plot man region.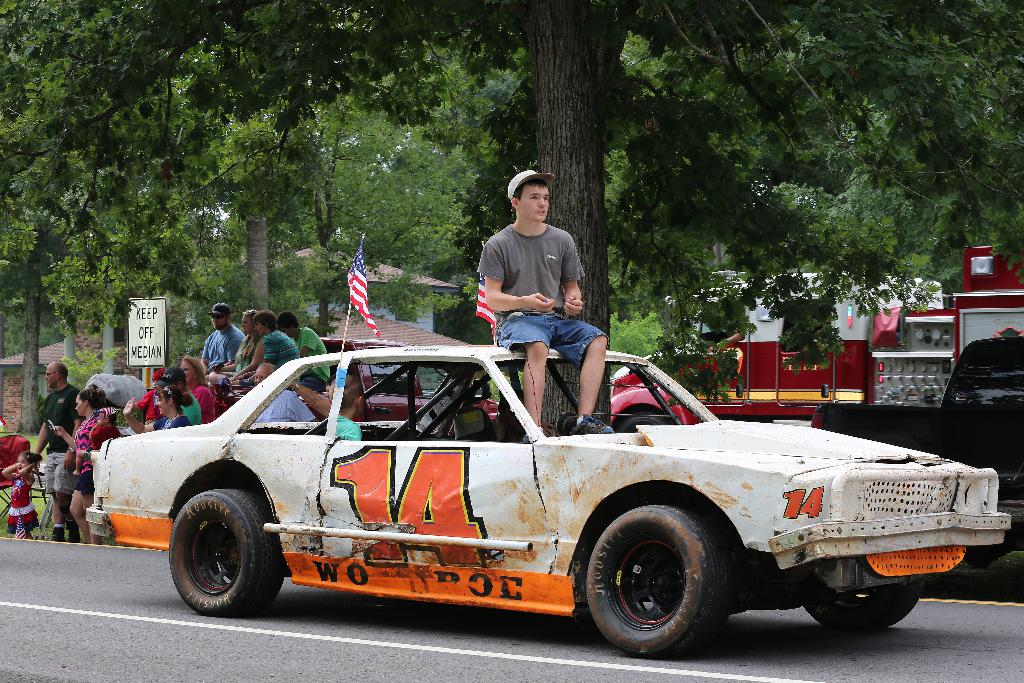
Plotted at bbox=[237, 314, 300, 390].
